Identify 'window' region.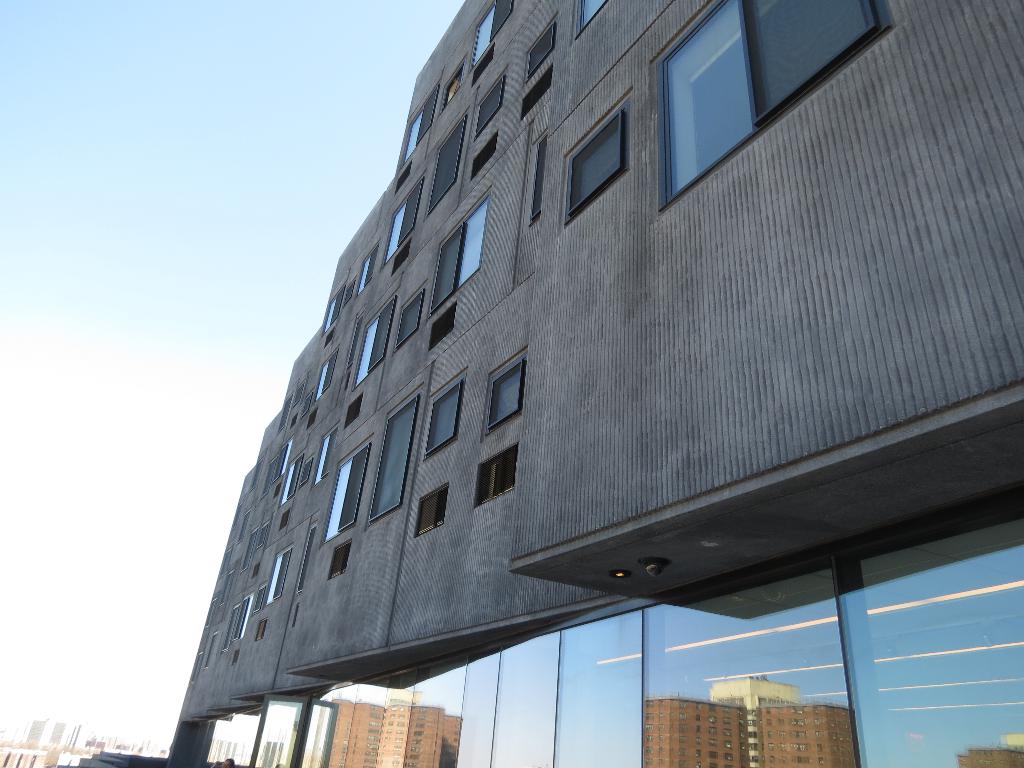
Region: pyautogui.locateOnScreen(521, 19, 554, 84).
